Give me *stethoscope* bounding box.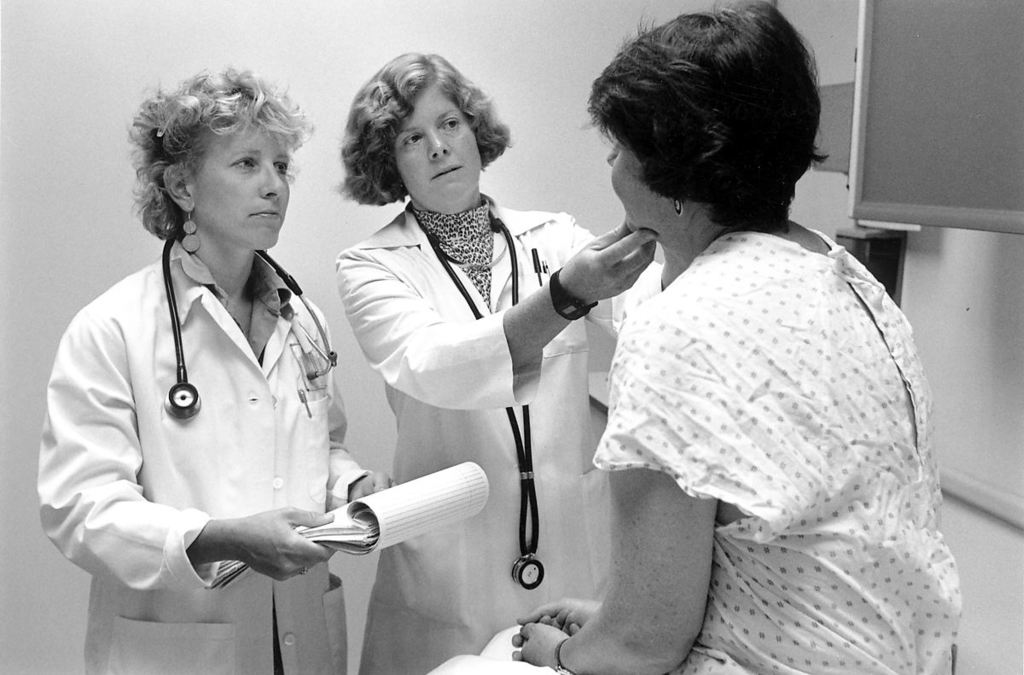
160 223 340 420.
